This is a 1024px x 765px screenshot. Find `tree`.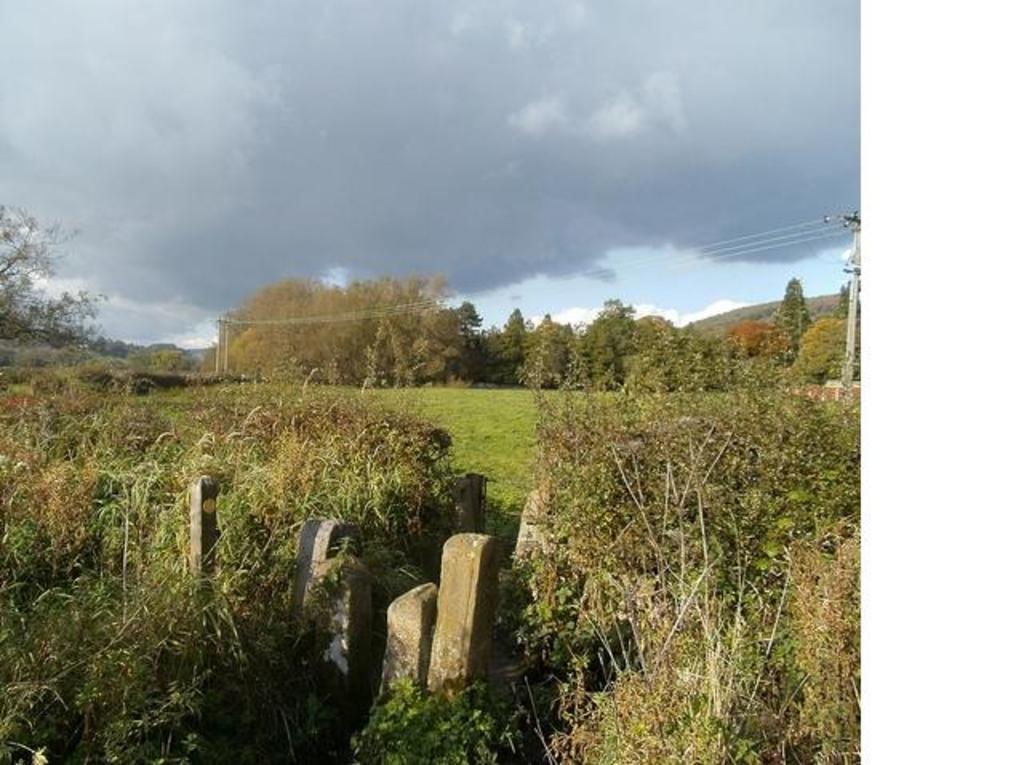
Bounding box: locate(501, 304, 538, 395).
